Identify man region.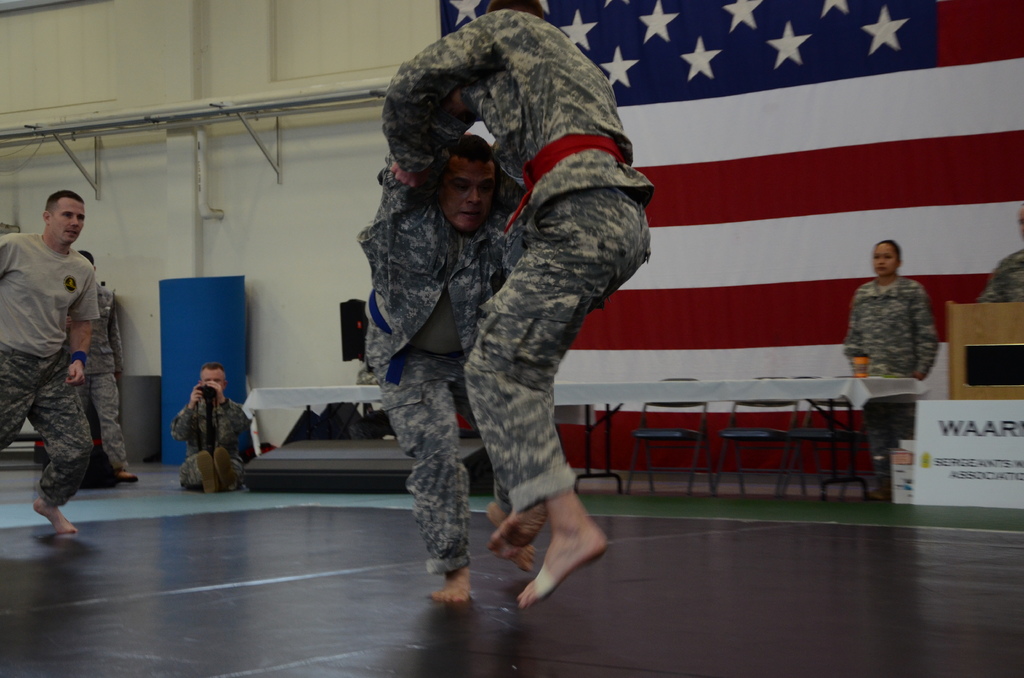
Region: locate(977, 204, 1023, 305).
